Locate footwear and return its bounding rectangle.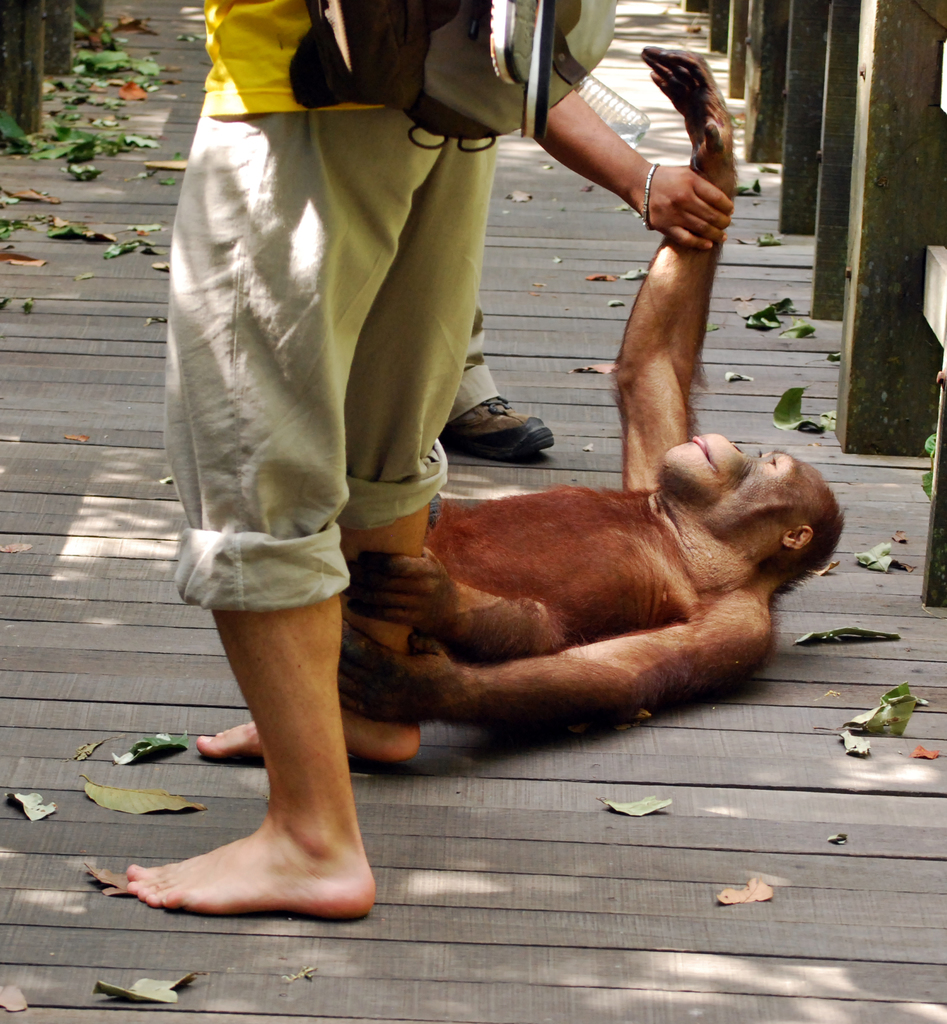
517/0/558/141.
